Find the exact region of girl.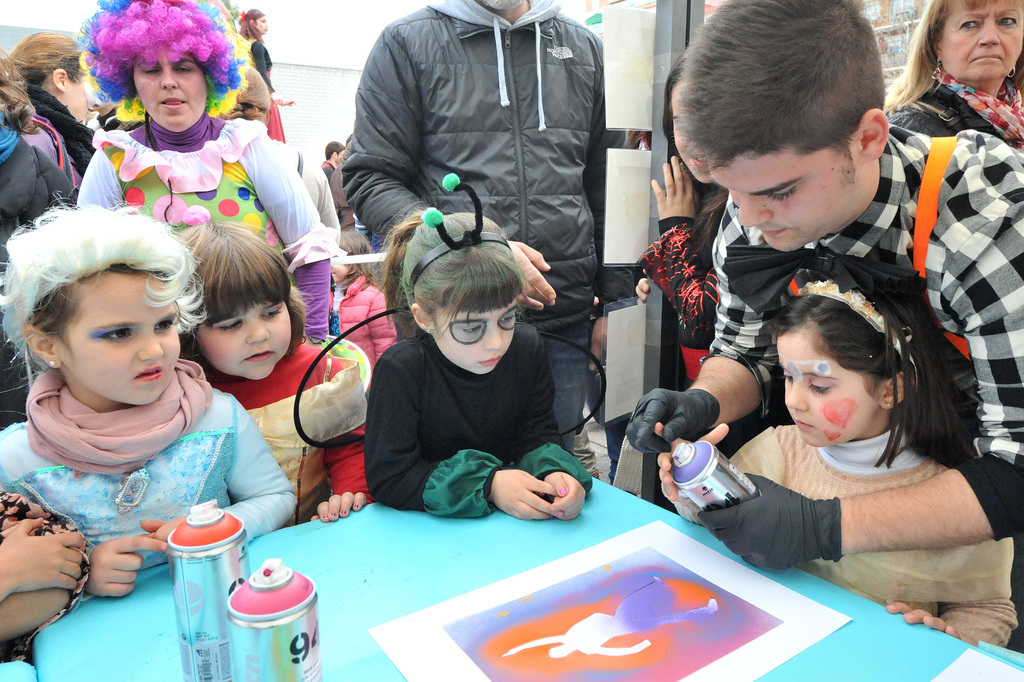
Exact region: [294,174,607,520].
